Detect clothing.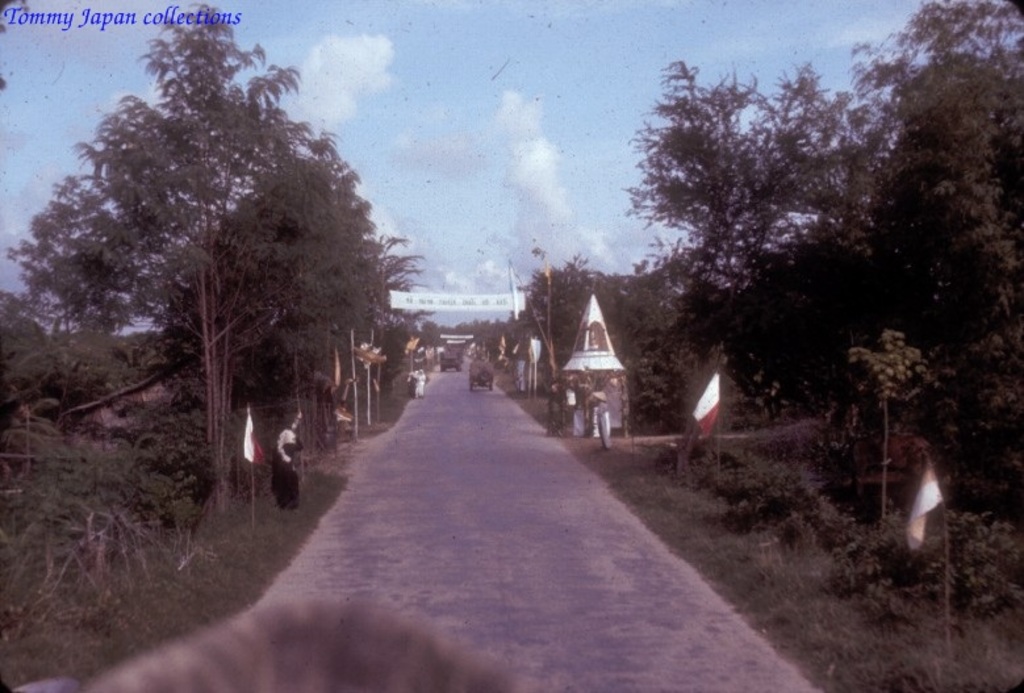
Detected at 273:439:301:509.
